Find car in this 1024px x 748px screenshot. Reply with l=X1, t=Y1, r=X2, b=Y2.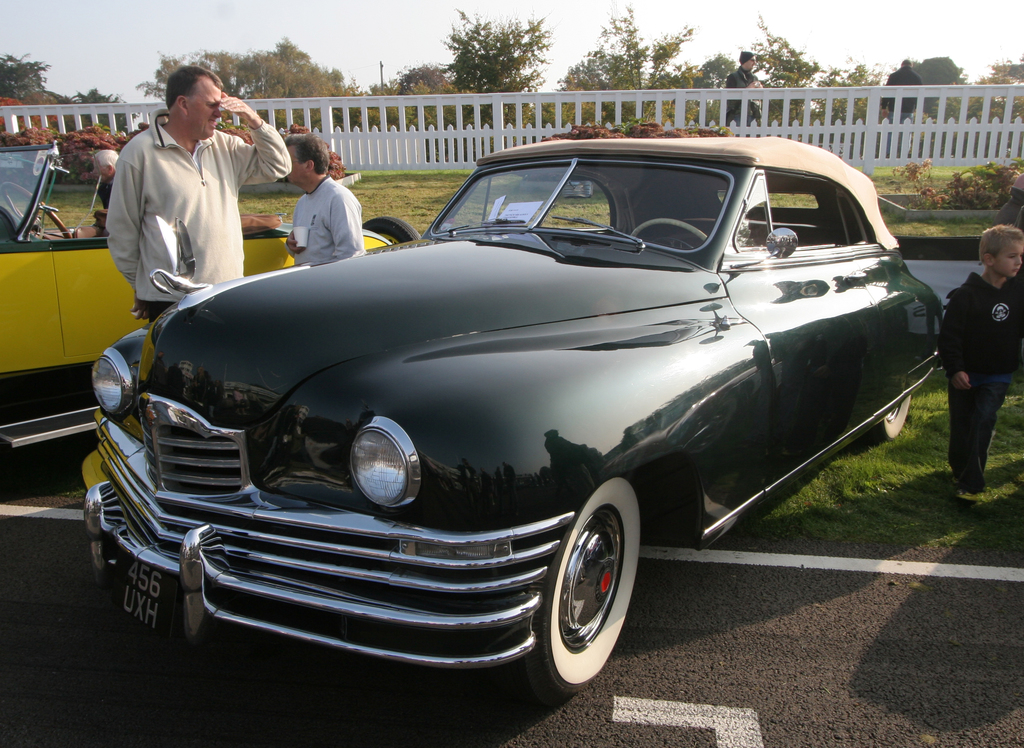
l=0, t=137, r=420, b=452.
